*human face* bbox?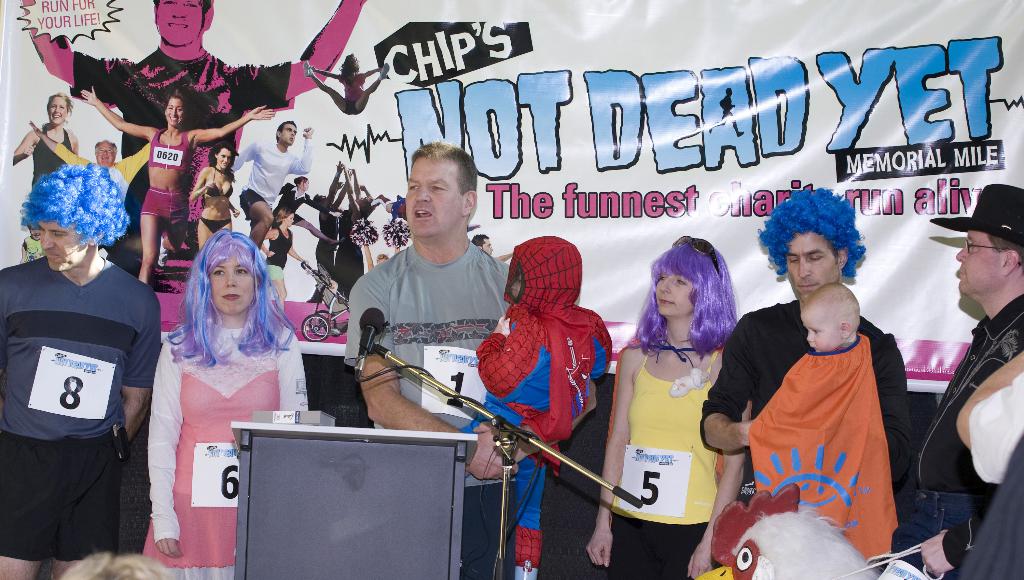
locate(782, 230, 844, 300)
